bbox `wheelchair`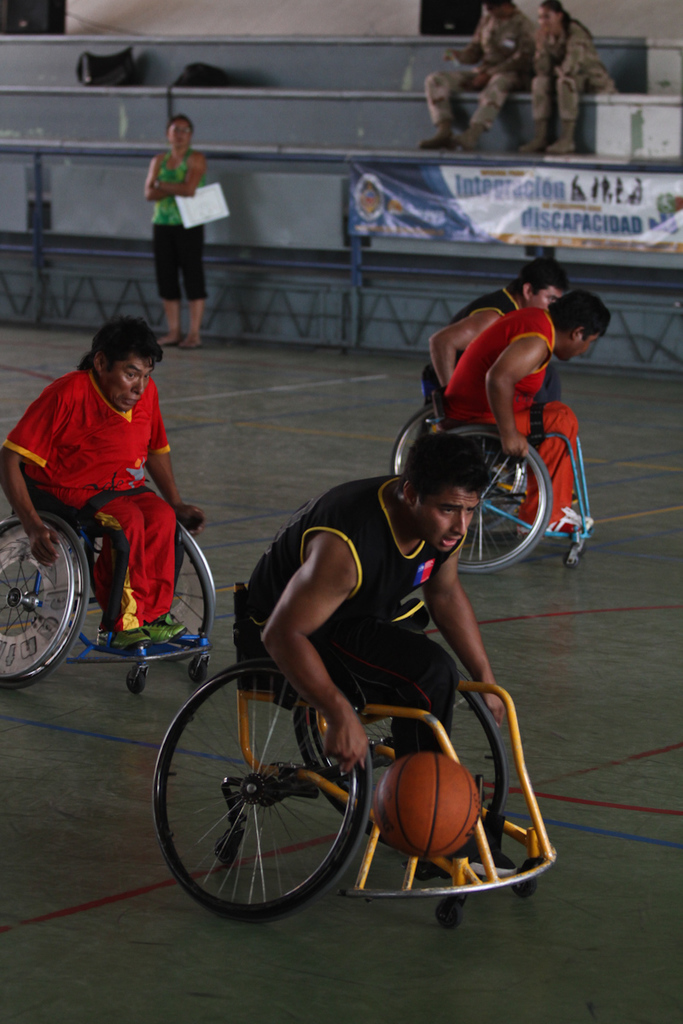
BBox(422, 390, 593, 571)
